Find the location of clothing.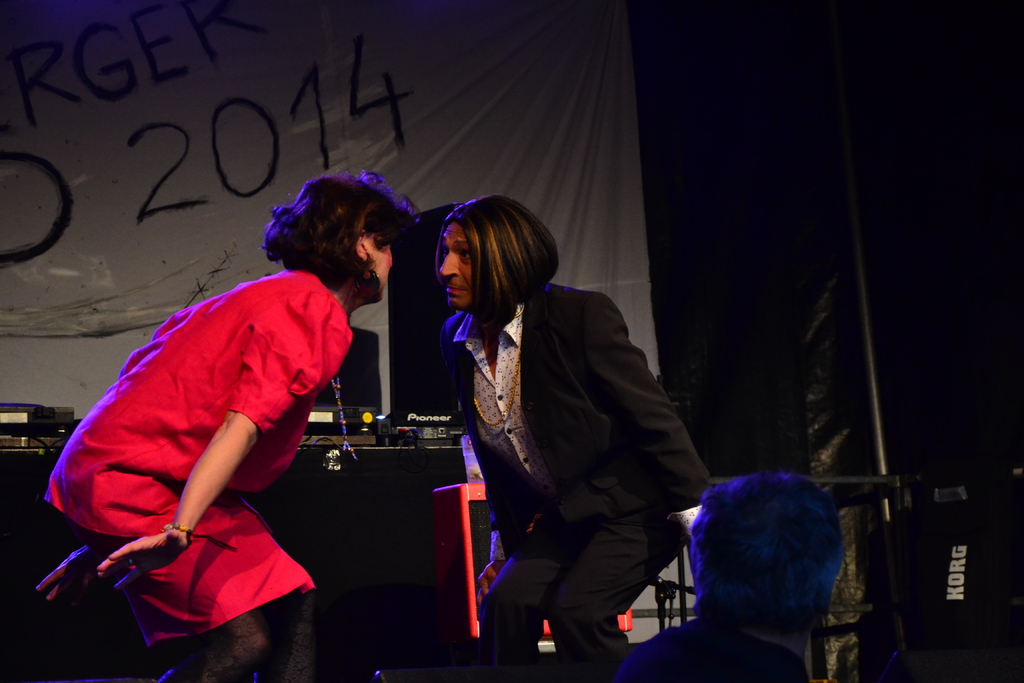
Location: (x1=622, y1=617, x2=815, y2=682).
